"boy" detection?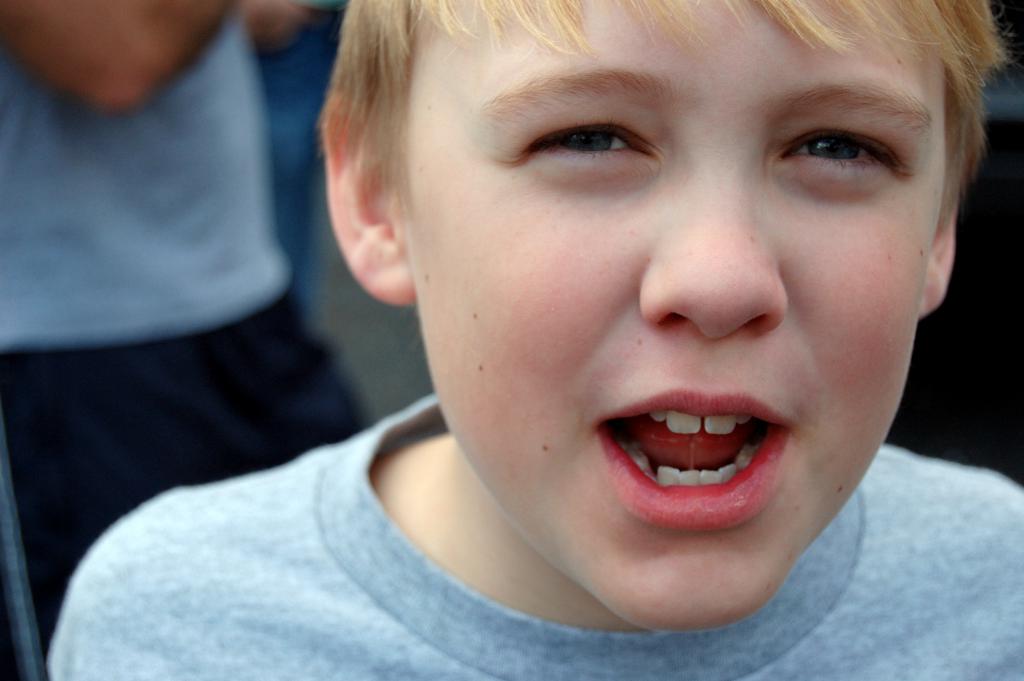
(53,0,1023,680)
